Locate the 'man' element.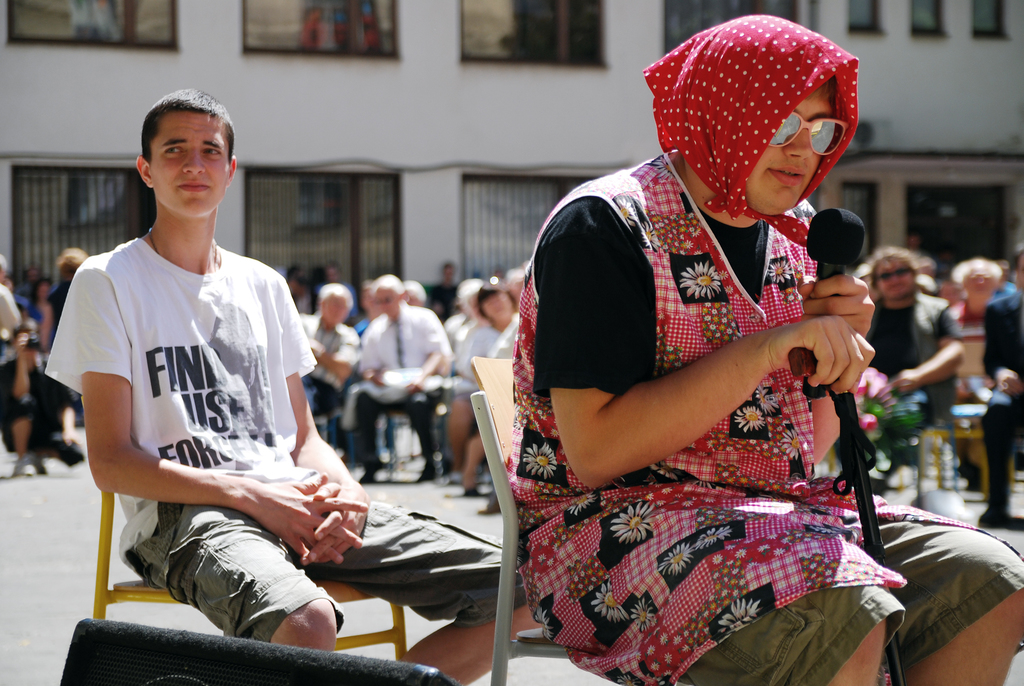
Element bbox: <box>852,245,977,473</box>.
